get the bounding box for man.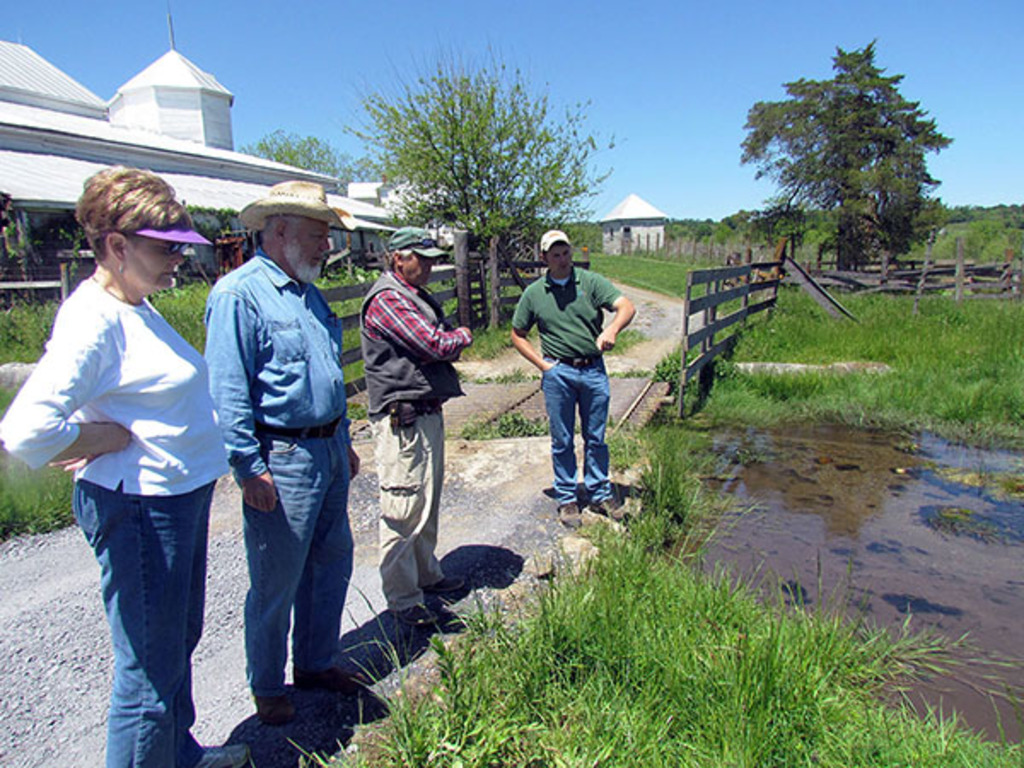
[358, 222, 485, 638].
